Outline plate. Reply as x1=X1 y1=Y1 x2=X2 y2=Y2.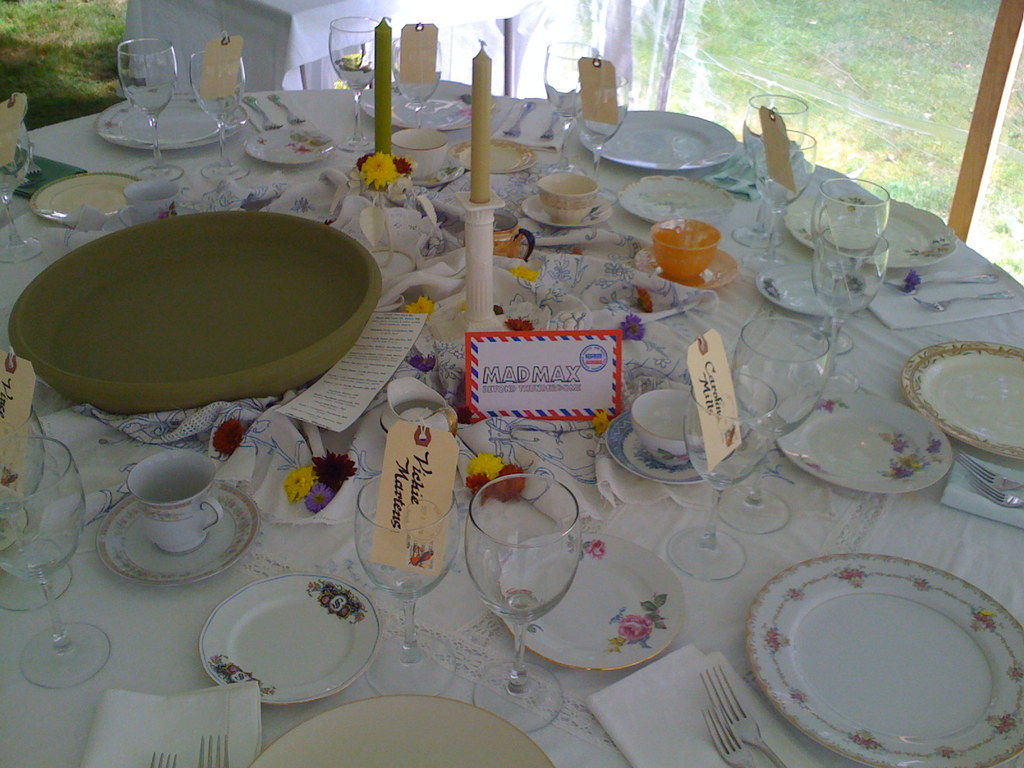
x1=33 y1=170 x2=147 y2=214.
